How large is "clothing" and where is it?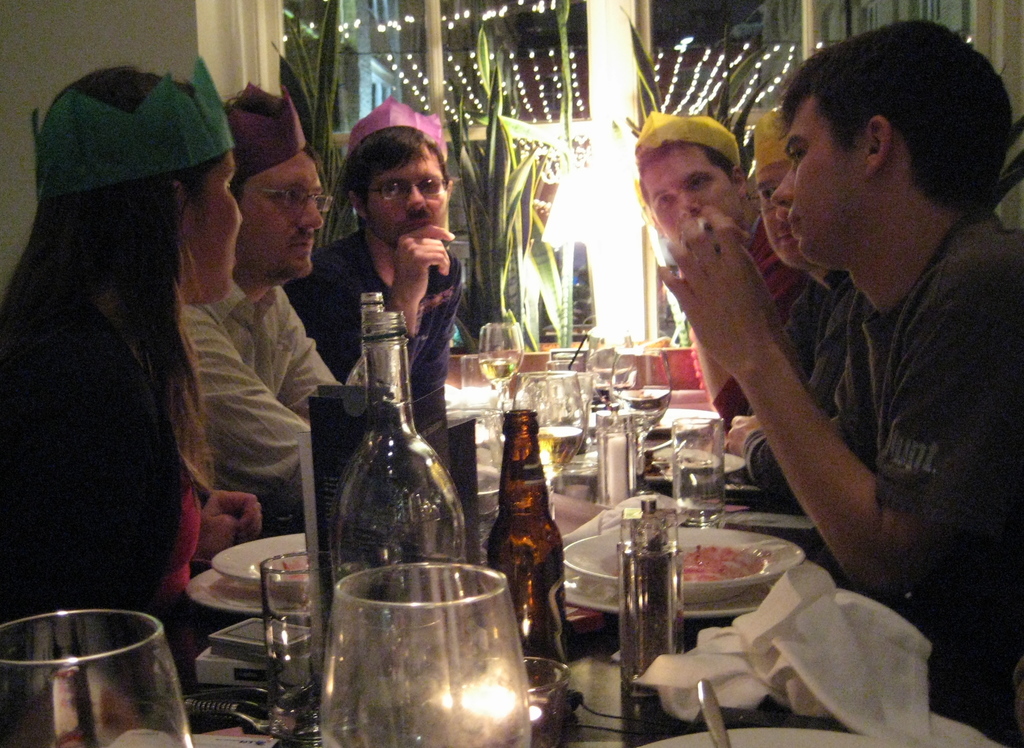
Bounding box: select_region(677, 148, 997, 627).
